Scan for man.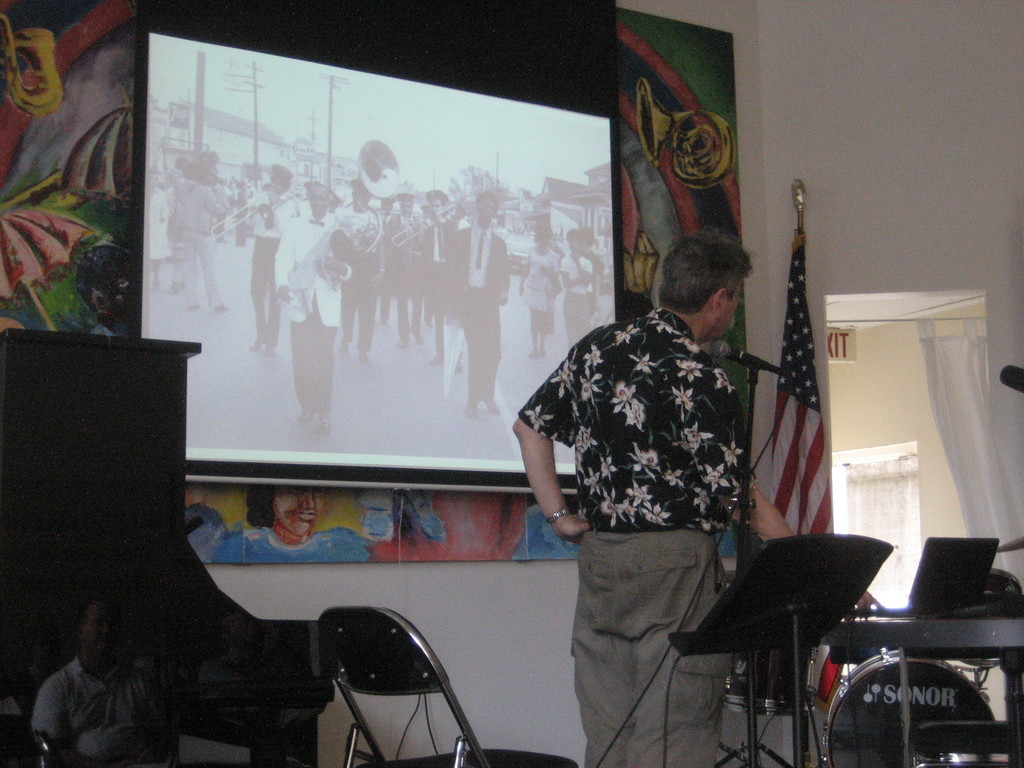
Scan result: [341, 180, 385, 367].
